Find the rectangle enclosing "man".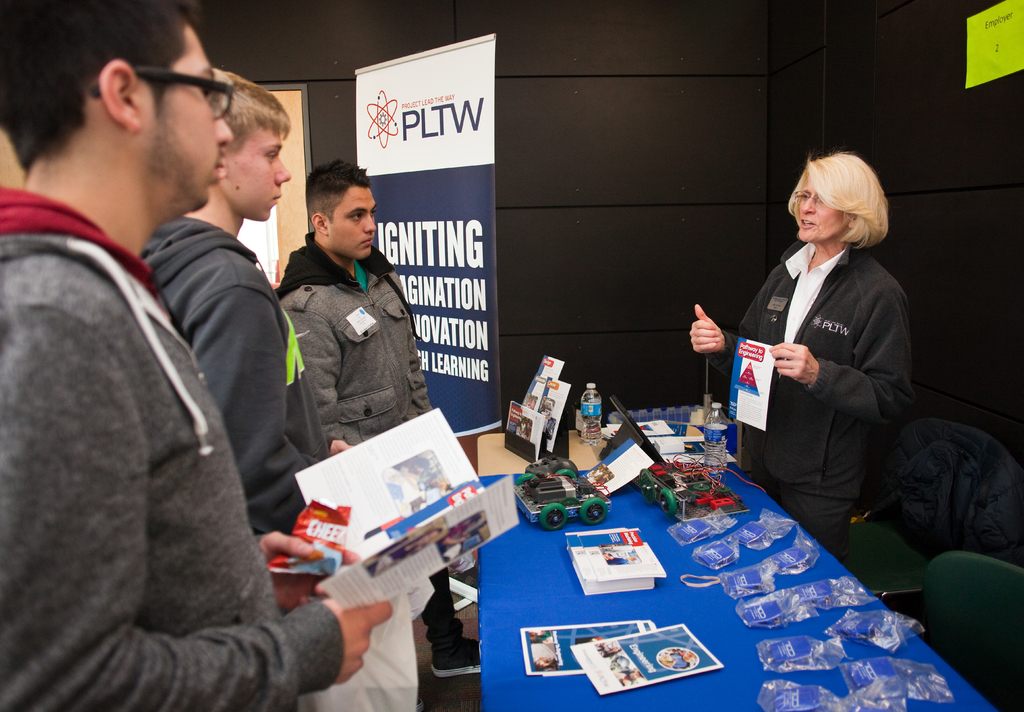
bbox=[271, 162, 484, 673].
